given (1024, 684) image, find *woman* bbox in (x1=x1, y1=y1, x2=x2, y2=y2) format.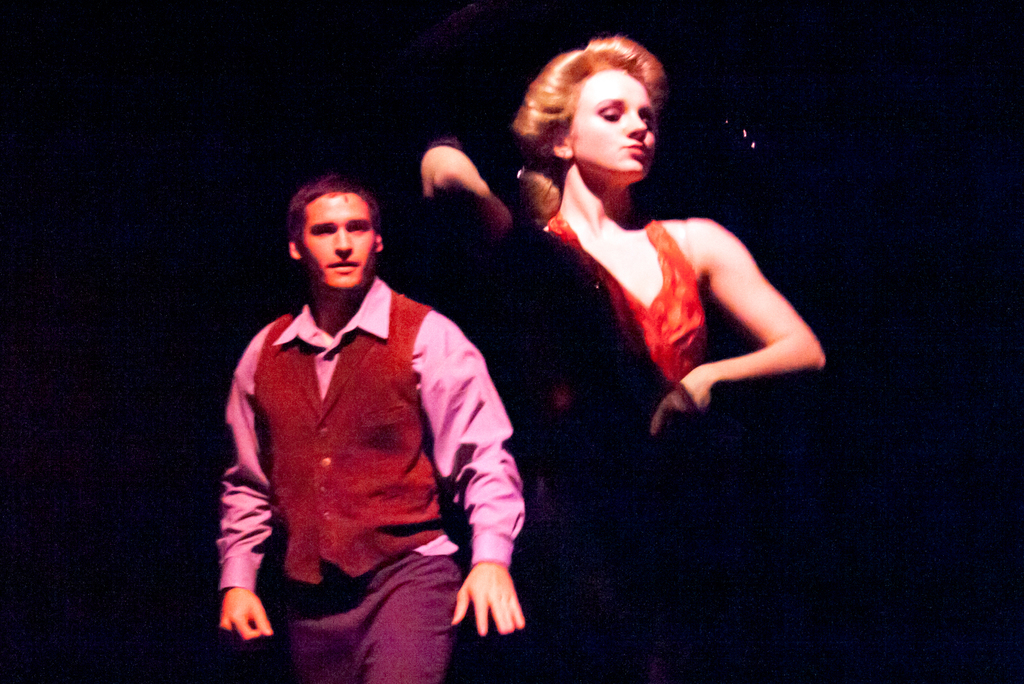
(x1=417, y1=29, x2=827, y2=683).
